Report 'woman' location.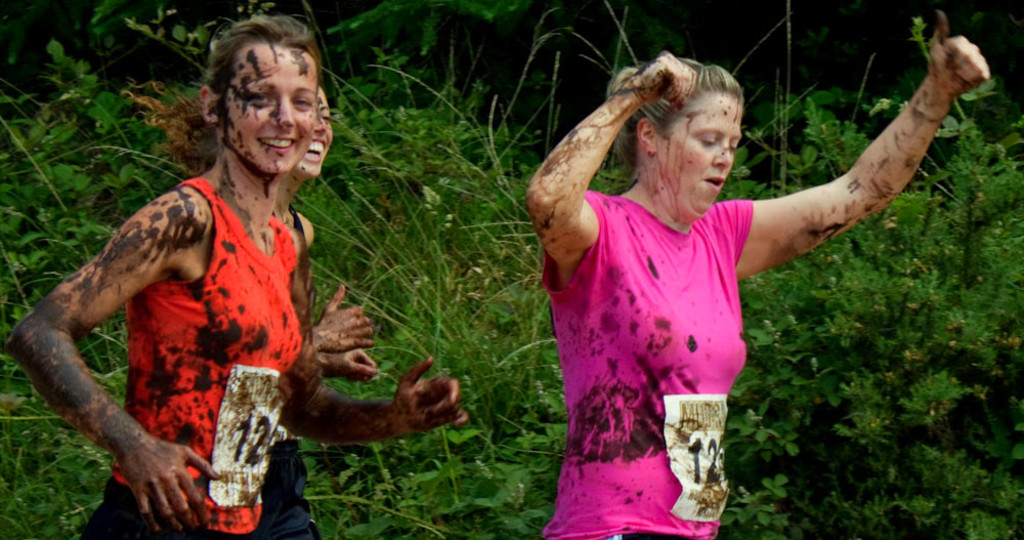
Report: (125, 84, 379, 539).
